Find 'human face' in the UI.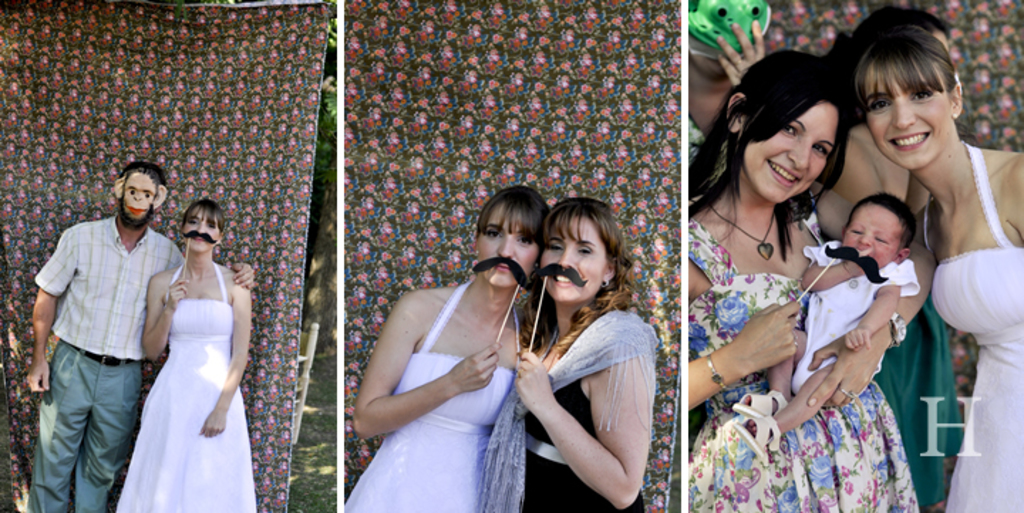
UI element at bbox=(540, 219, 602, 307).
